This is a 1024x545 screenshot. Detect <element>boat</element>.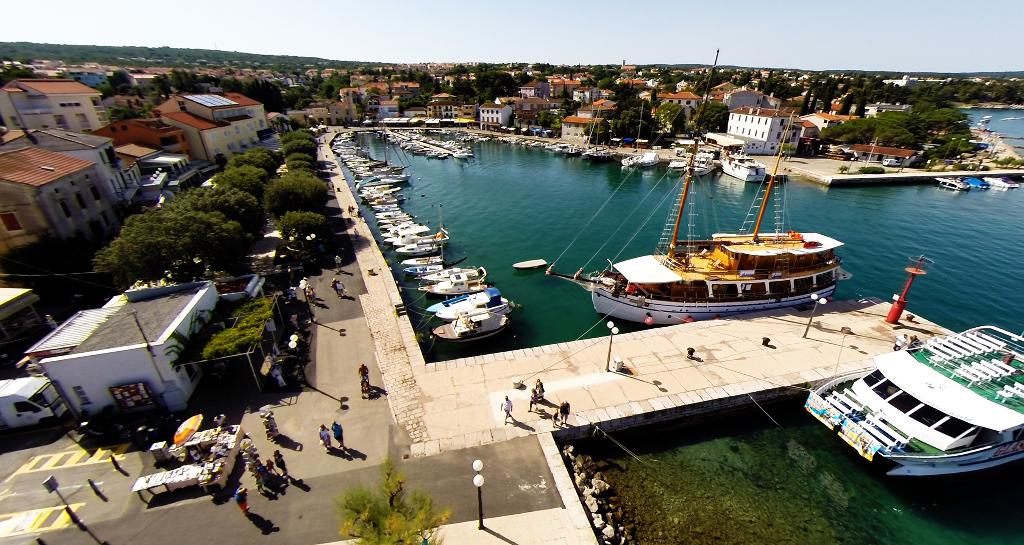
x1=543, y1=51, x2=855, y2=325.
